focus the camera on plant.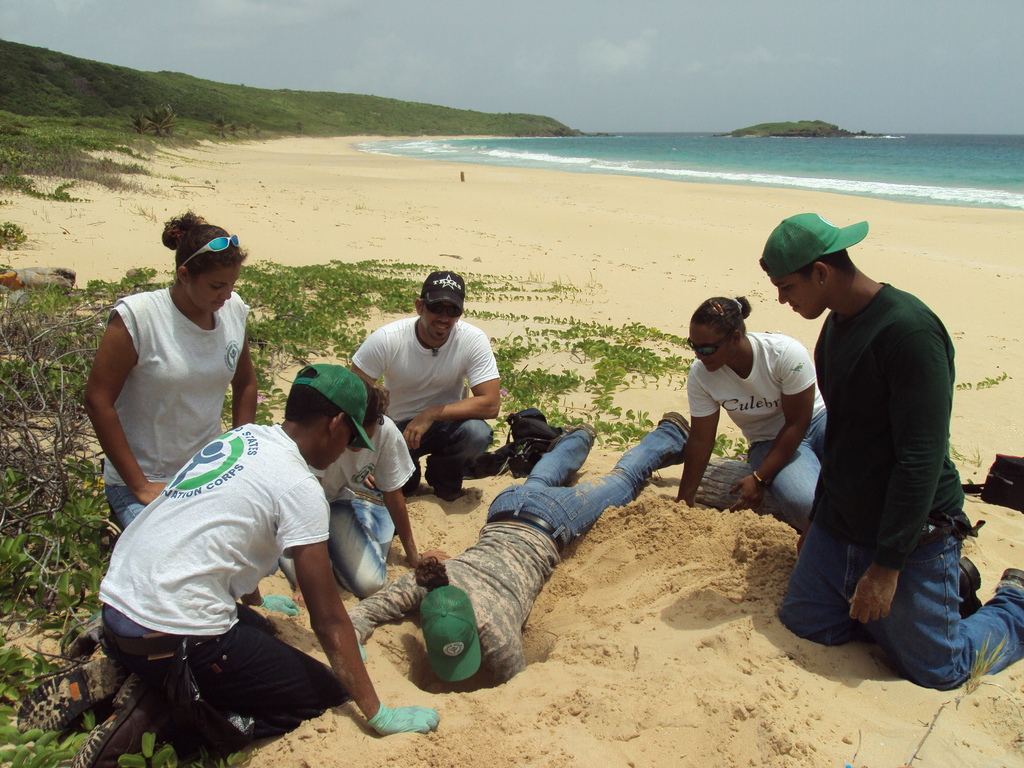
Focus region: x1=227, y1=115, x2=232, y2=135.
